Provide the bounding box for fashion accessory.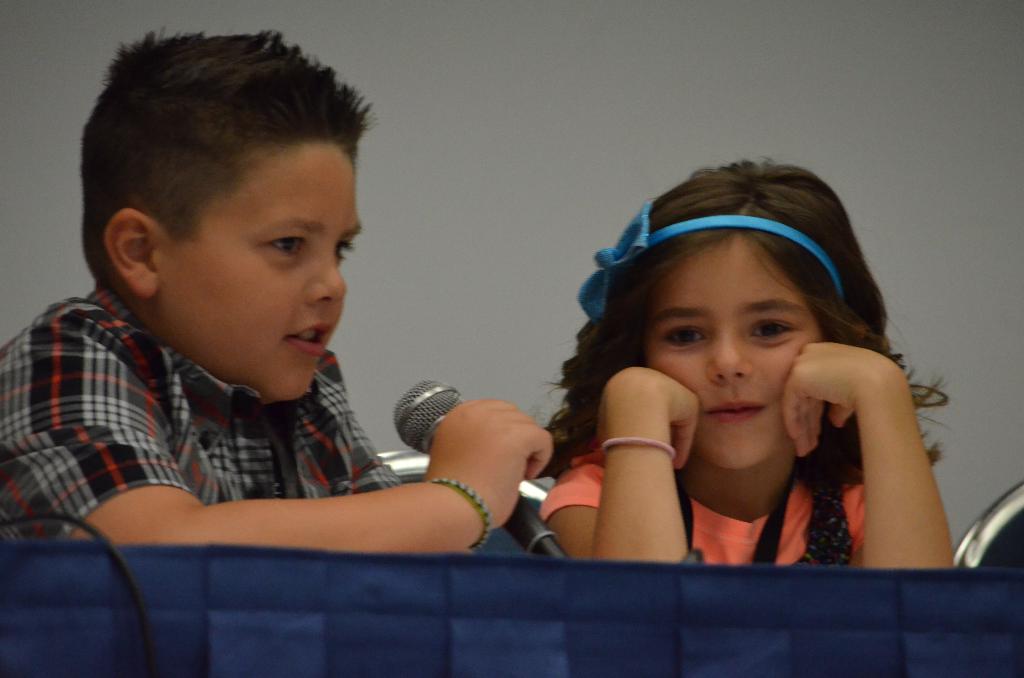
<bbox>429, 478, 493, 554</bbox>.
